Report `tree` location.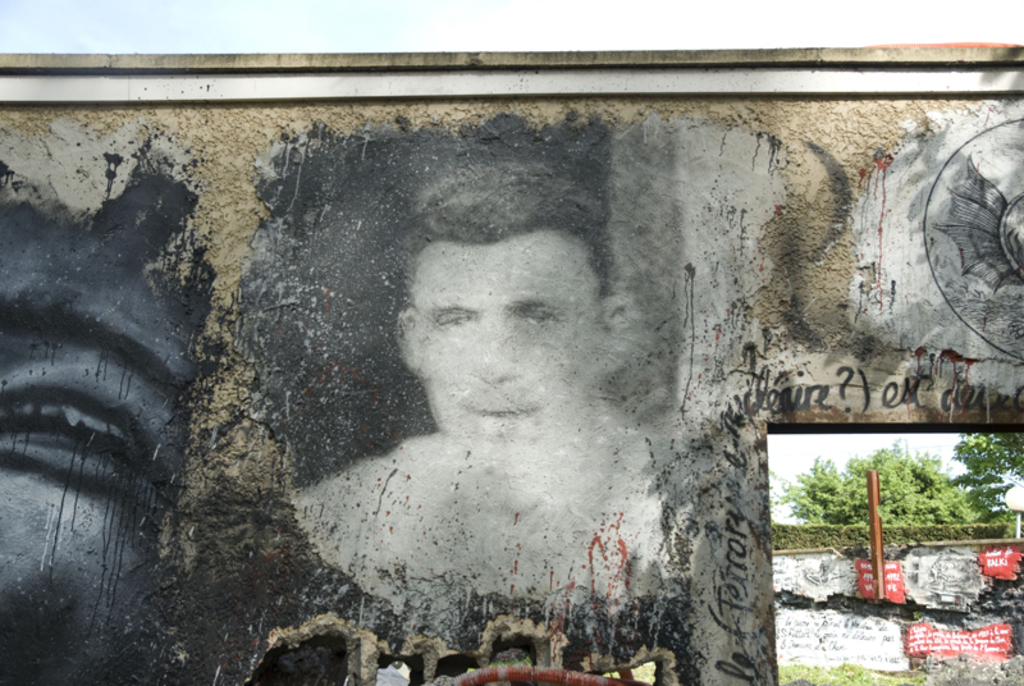
Report: locate(768, 435, 996, 523).
